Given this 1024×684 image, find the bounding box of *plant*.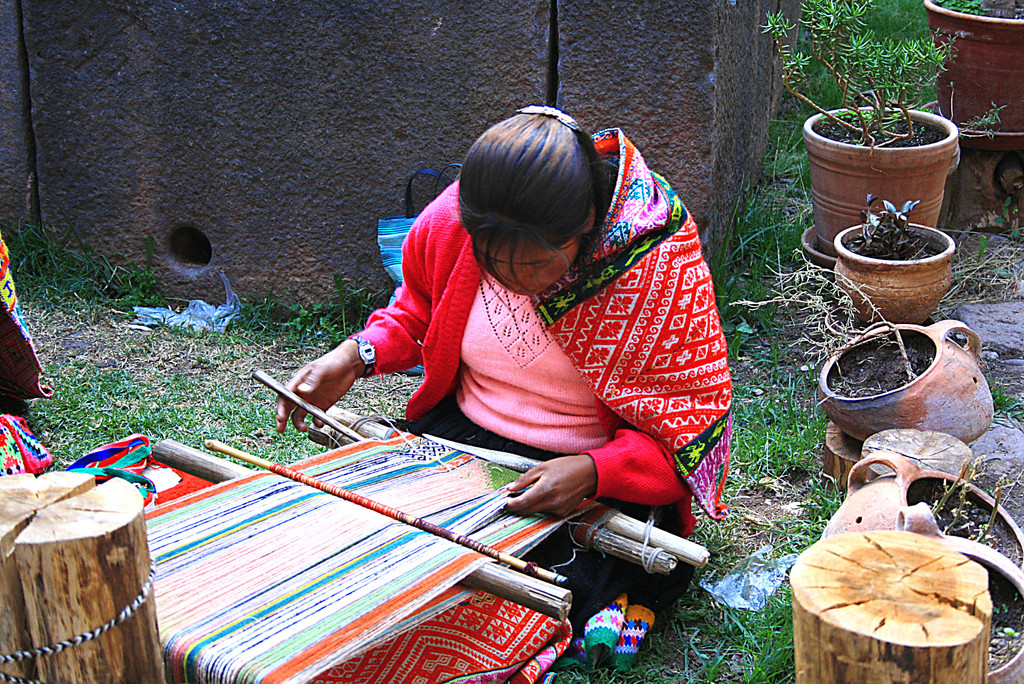
bbox=(972, 232, 999, 257).
